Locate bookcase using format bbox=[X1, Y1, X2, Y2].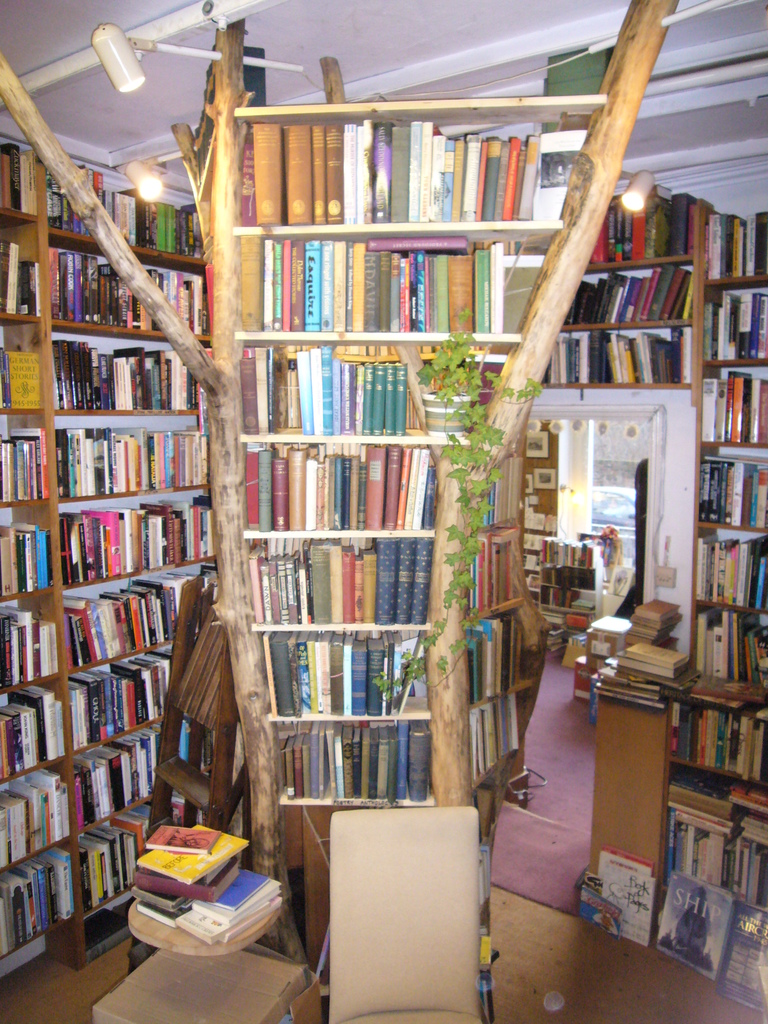
bbox=[231, 100, 612, 805].
